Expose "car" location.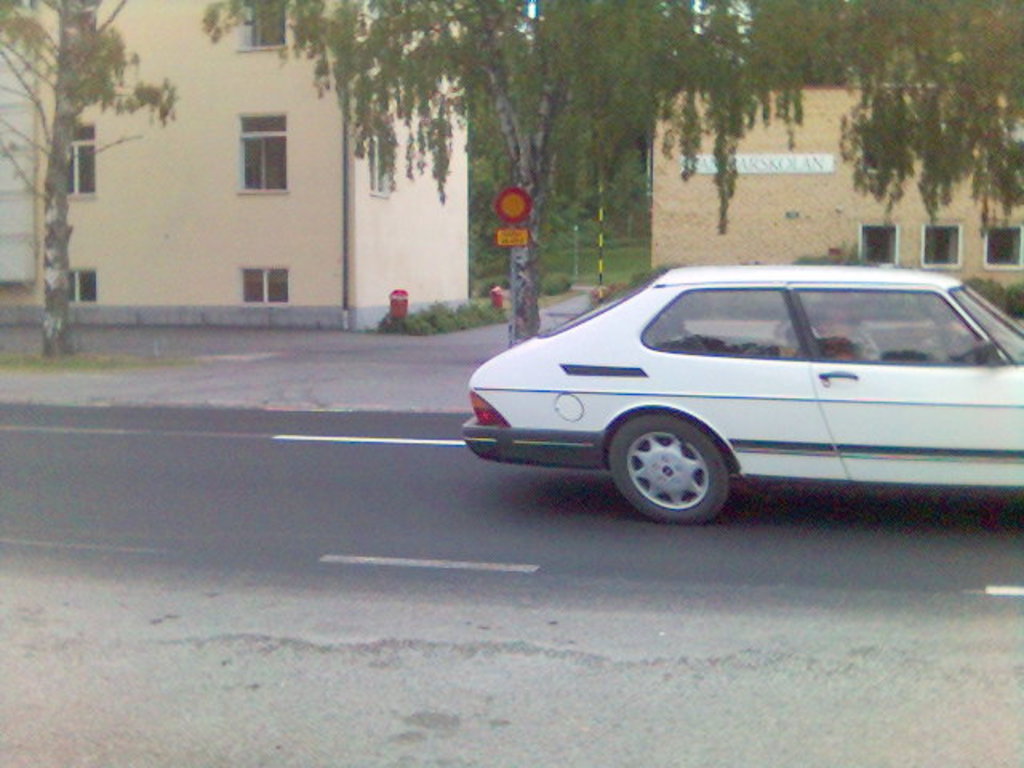
Exposed at (x1=458, y1=264, x2=1023, y2=533).
